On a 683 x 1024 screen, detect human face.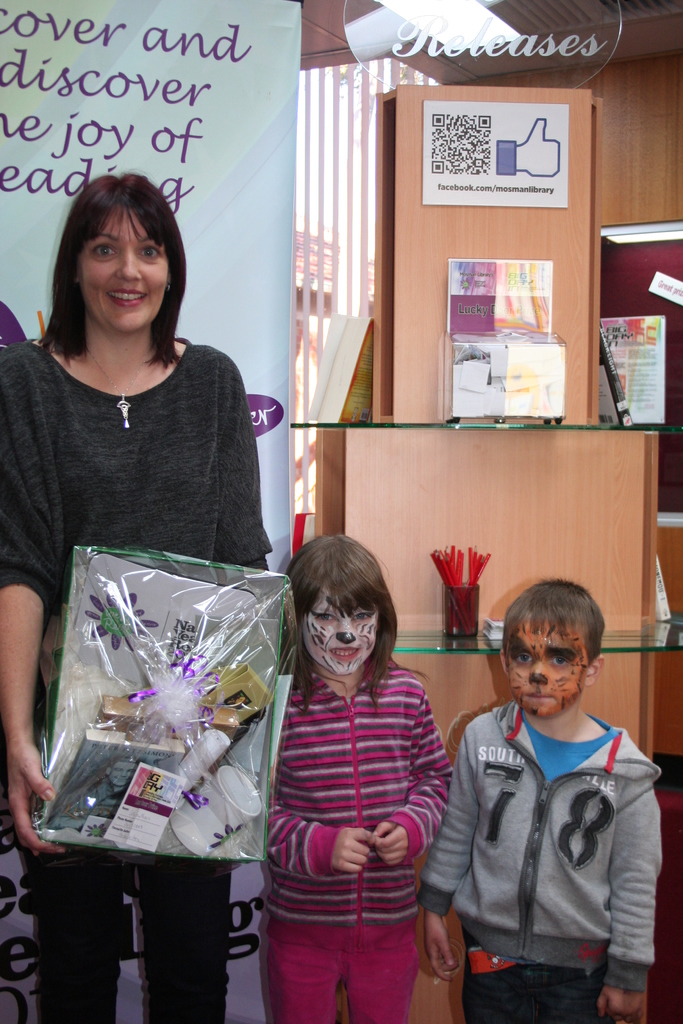
299, 588, 377, 676.
